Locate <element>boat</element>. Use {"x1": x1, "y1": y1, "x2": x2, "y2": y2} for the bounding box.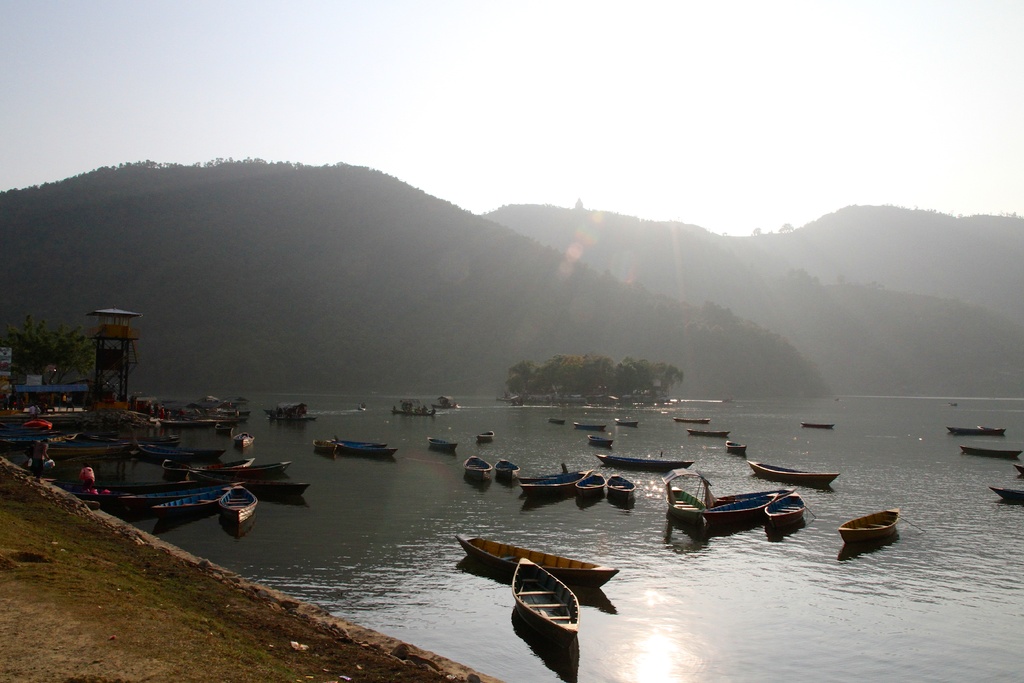
{"x1": 225, "y1": 395, "x2": 245, "y2": 407}.
